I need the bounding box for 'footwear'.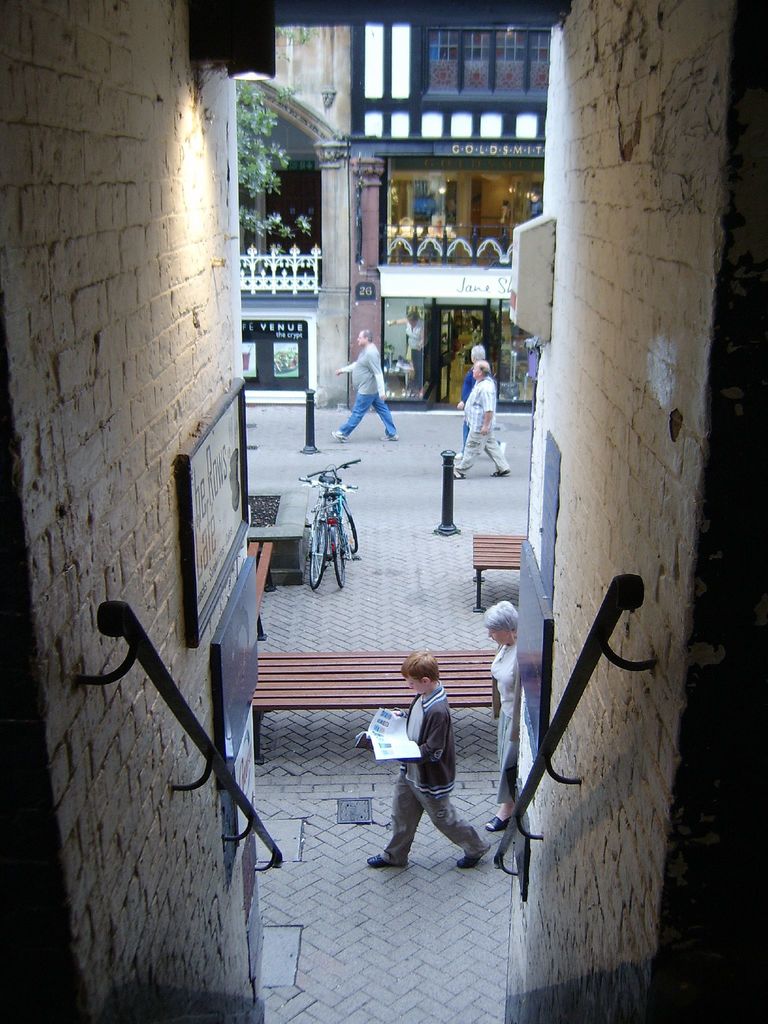
Here it is: (450, 469, 458, 478).
